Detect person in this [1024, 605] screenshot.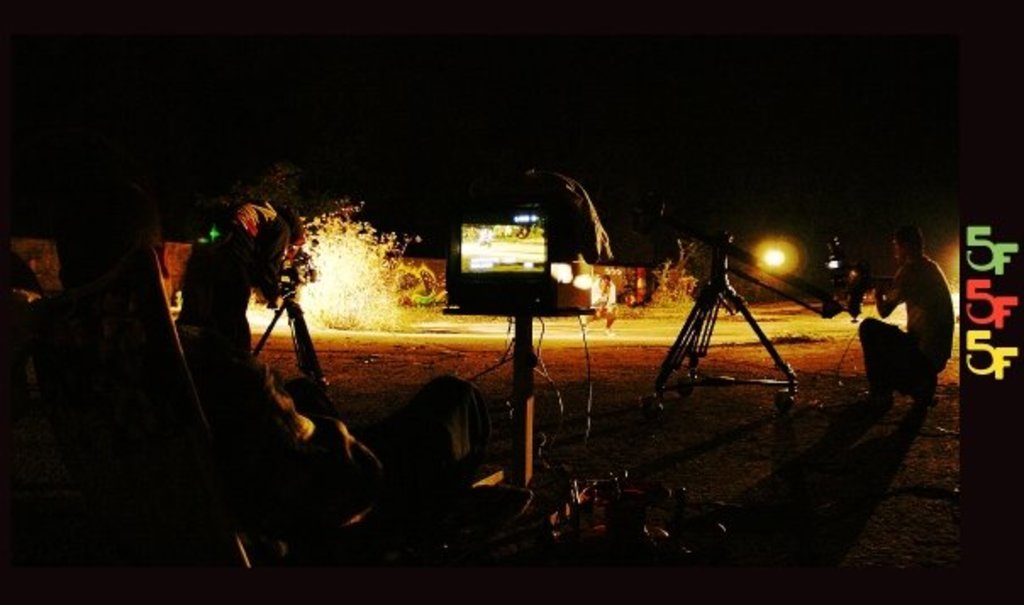
Detection: [56, 178, 534, 537].
